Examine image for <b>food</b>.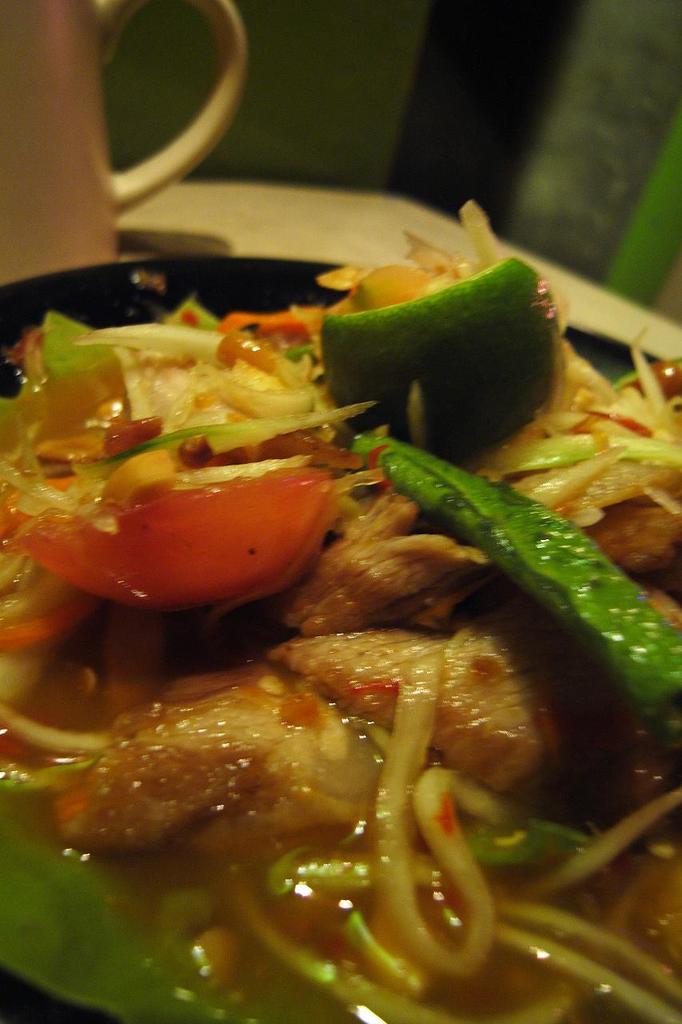
Examination result: box=[0, 200, 681, 1023].
